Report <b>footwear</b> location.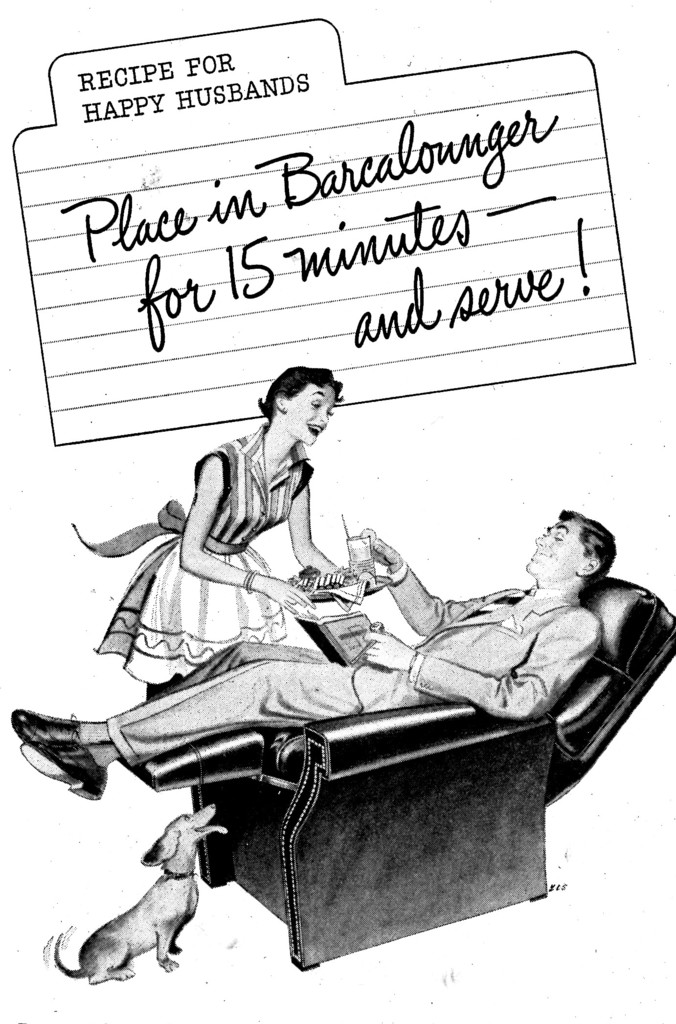
Report: box=[14, 710, 111, 803].
